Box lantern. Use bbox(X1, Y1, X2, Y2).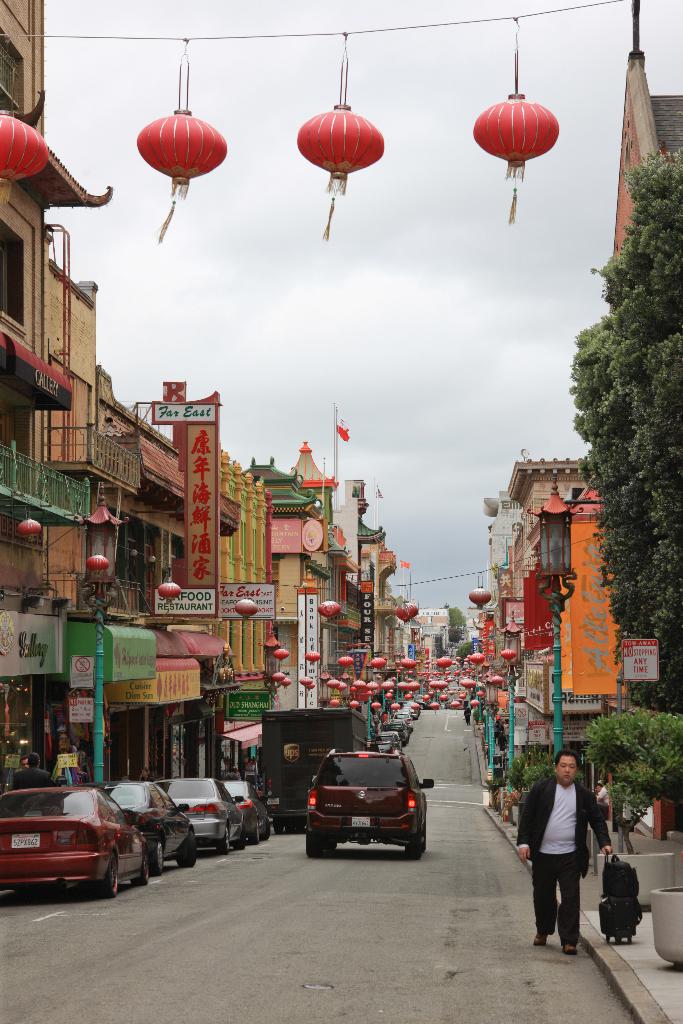
bbox(299, 677, 311, 685).
